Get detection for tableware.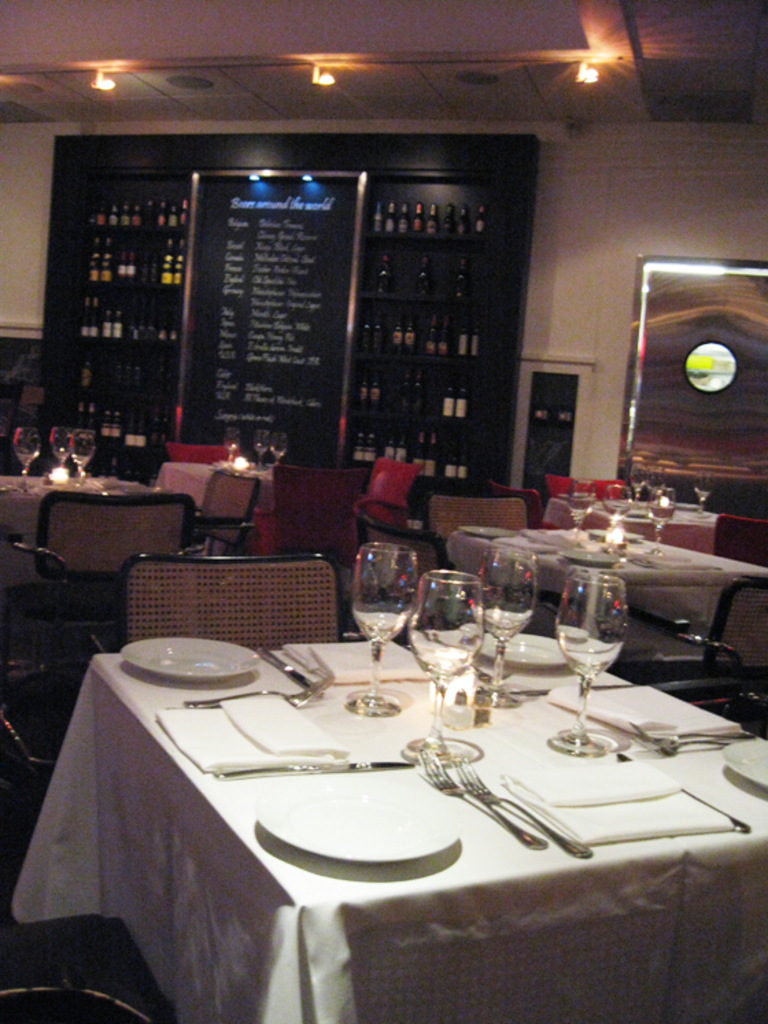
Detection: (44, 426, 74, 484).
